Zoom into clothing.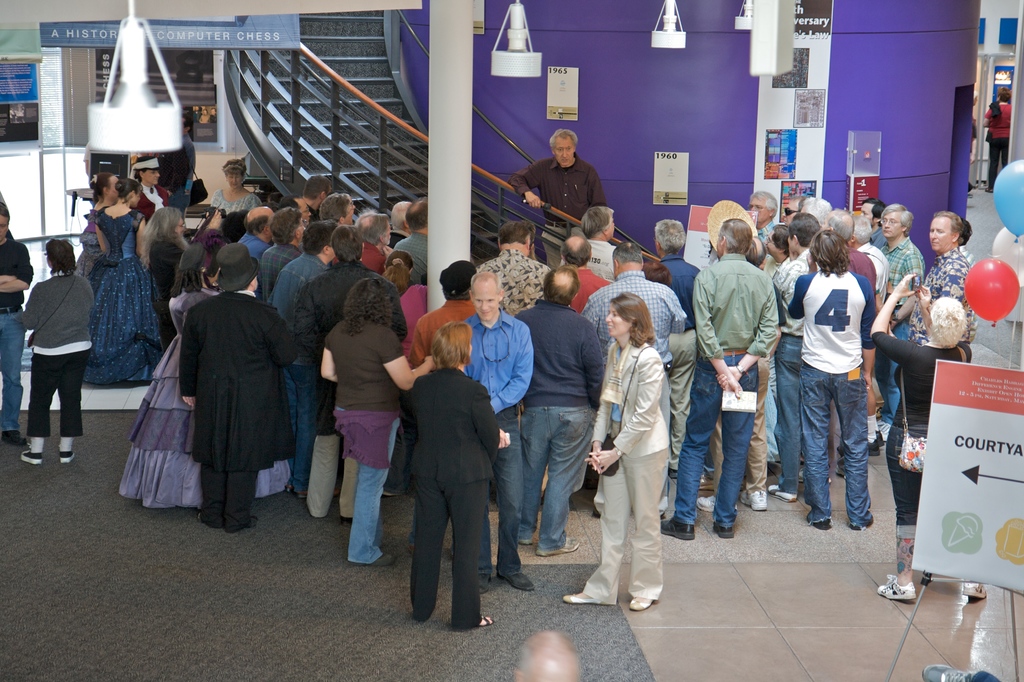
Zoom target: [972, 115, 974, 168].
